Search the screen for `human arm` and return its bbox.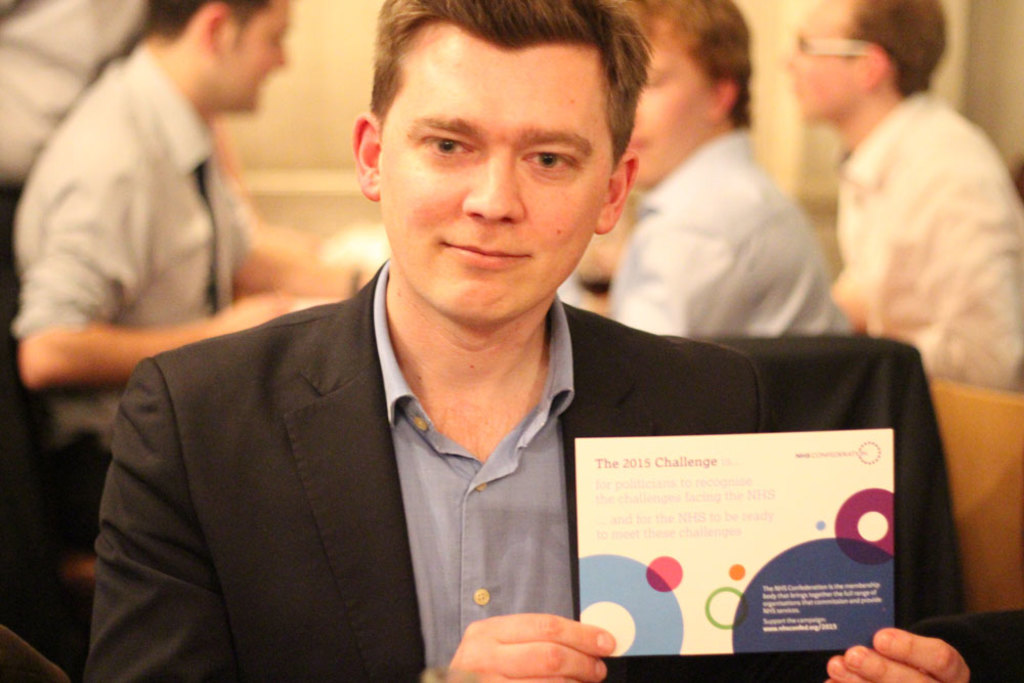
Found: 800, 618, 973, 682.
